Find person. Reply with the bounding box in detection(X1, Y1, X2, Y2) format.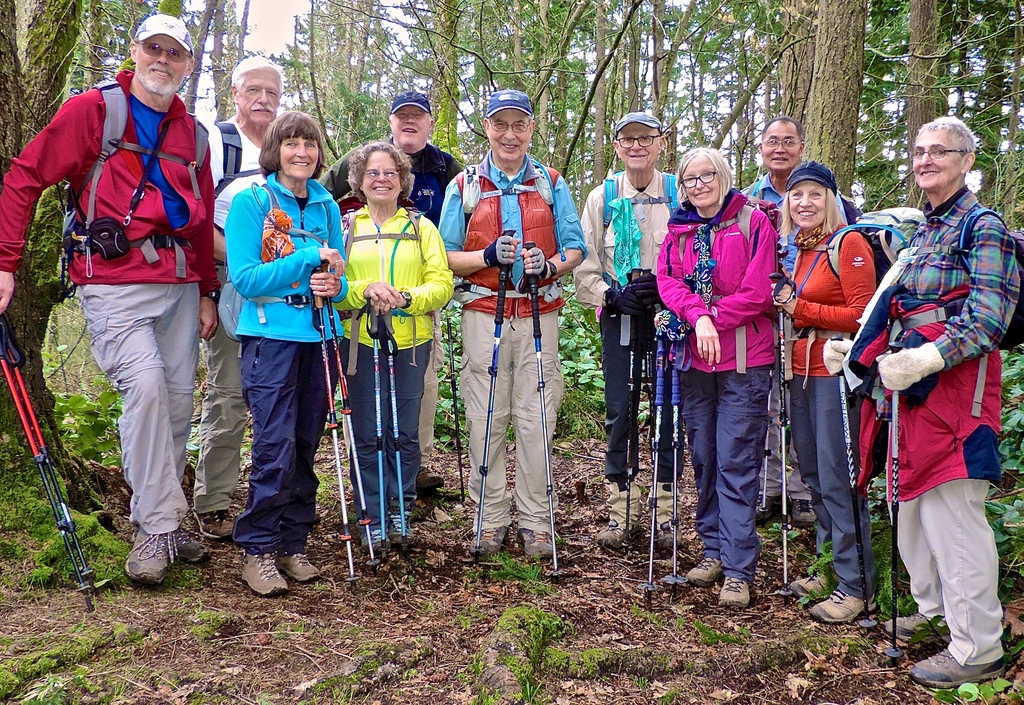
detection(0, 0, 205, 573).
